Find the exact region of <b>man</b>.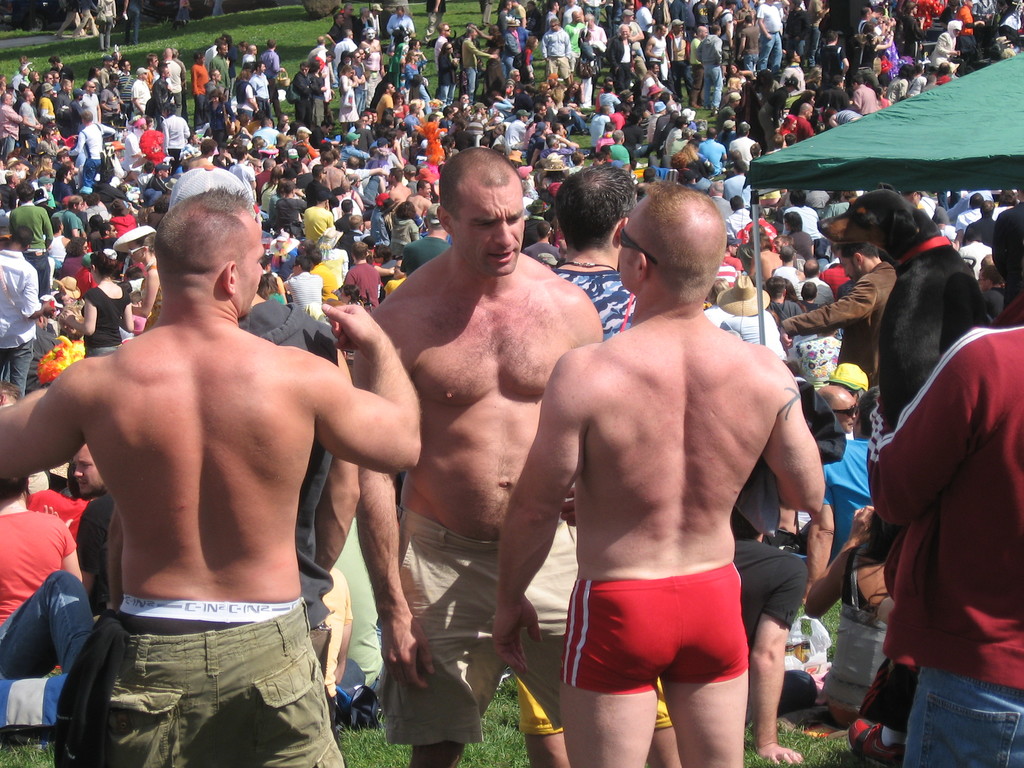
Exact region: crop(362, 143, 608, 767).
